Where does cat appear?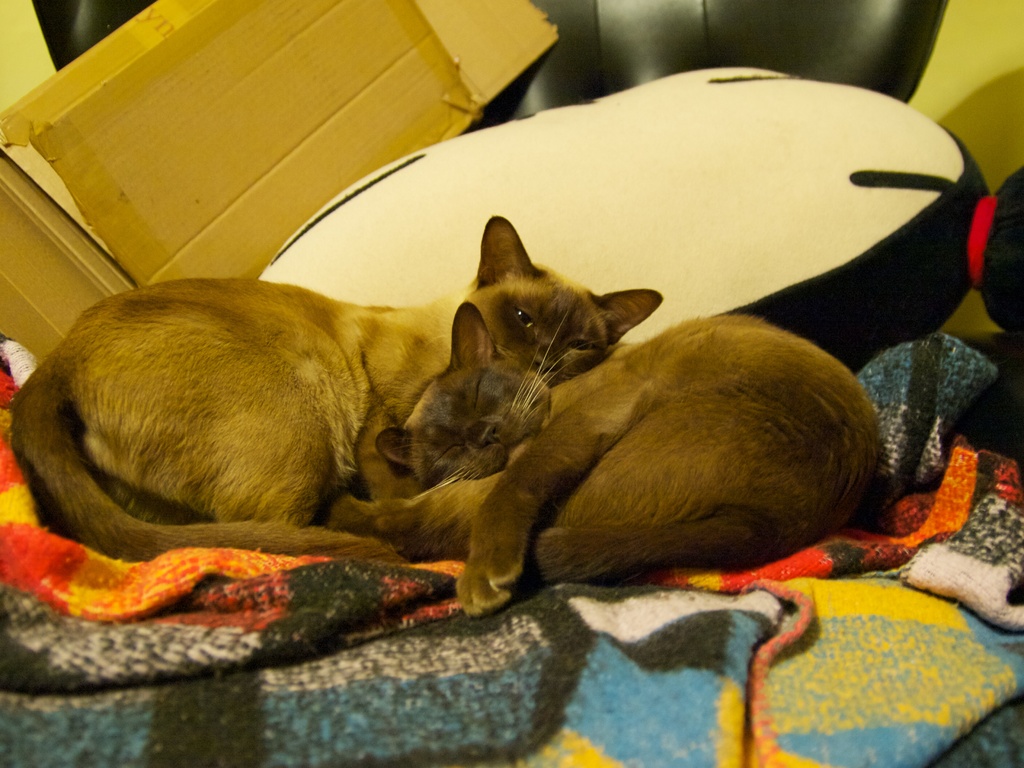
Appears at (x1=378, y1=299, x2=877, y2=616).
